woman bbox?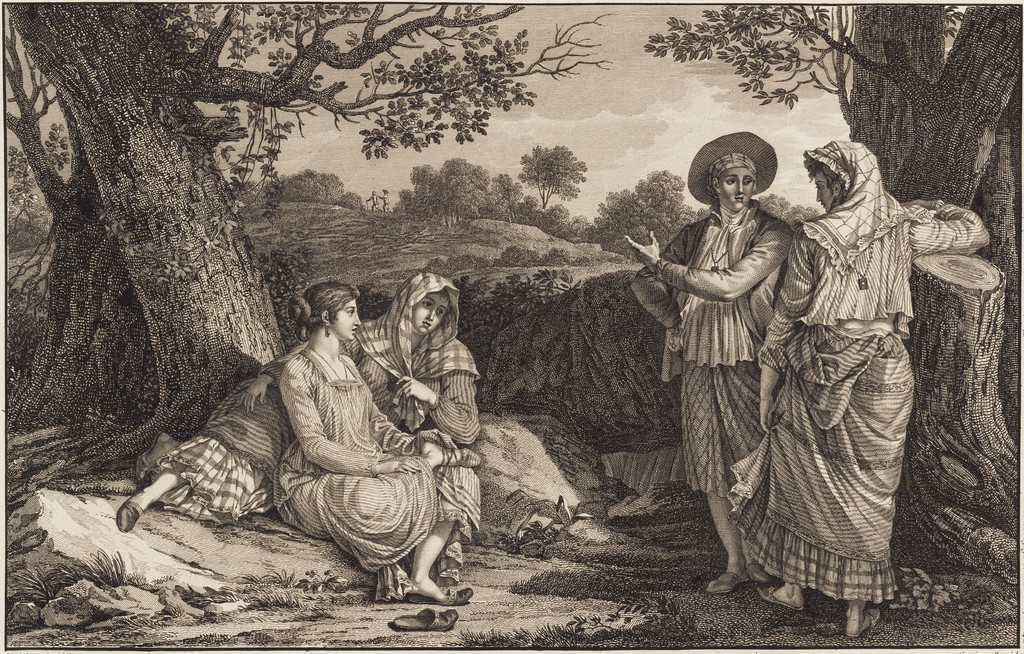
620 127 793 595
